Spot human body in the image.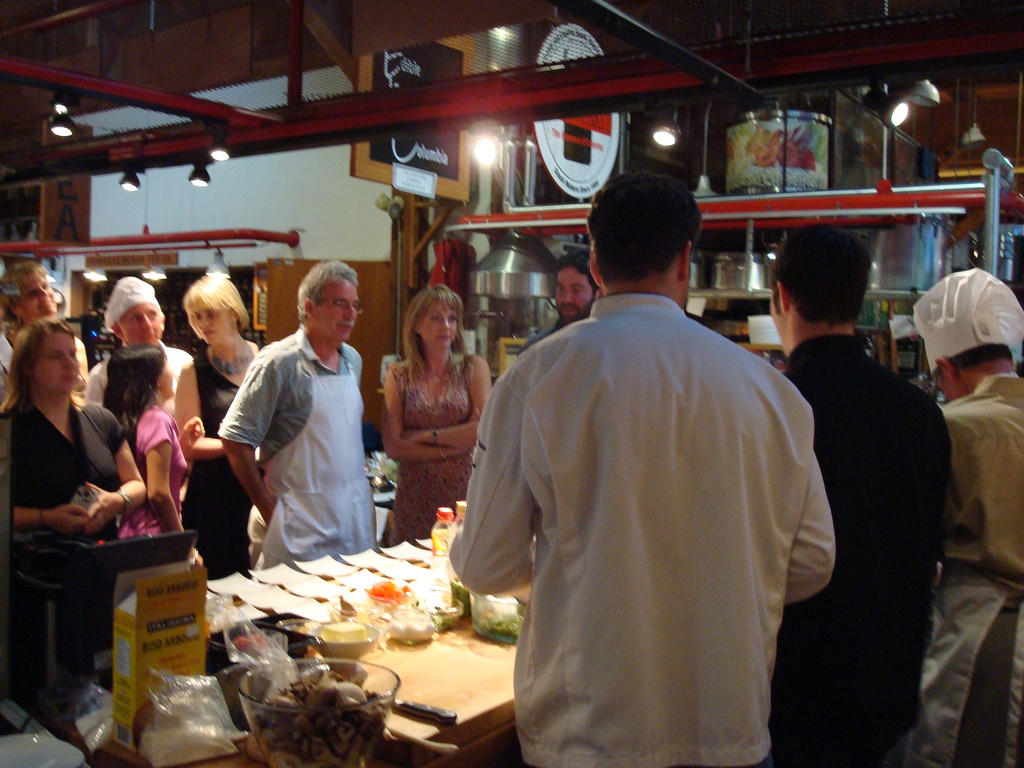
human body found at <box>768,229,944,764</box>.
